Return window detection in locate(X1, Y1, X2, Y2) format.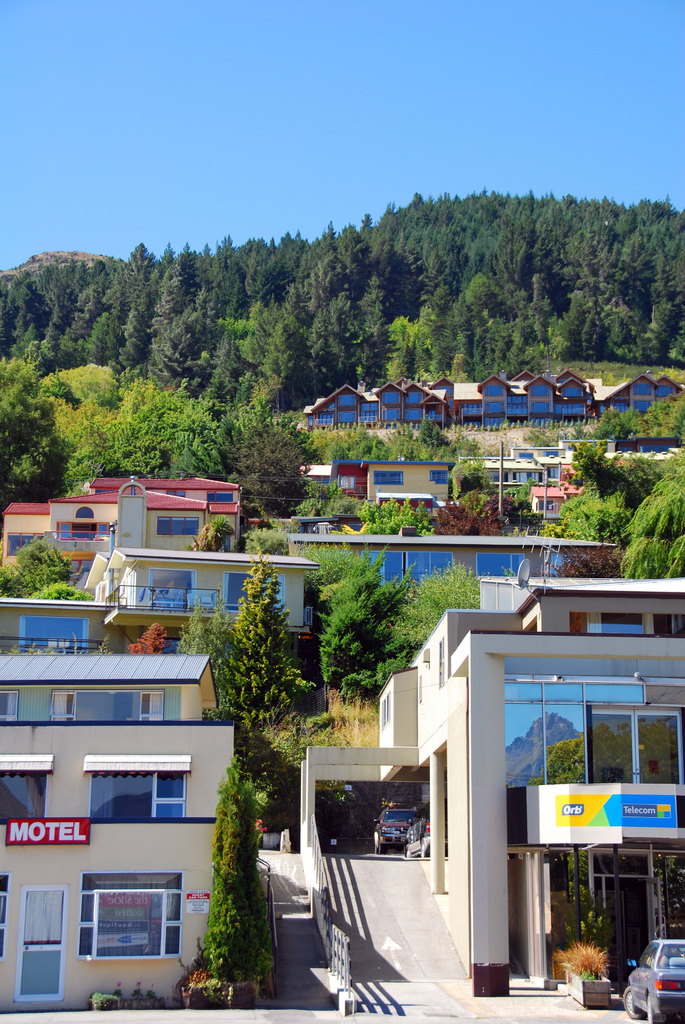
locate(47, 692, 79, 720).
